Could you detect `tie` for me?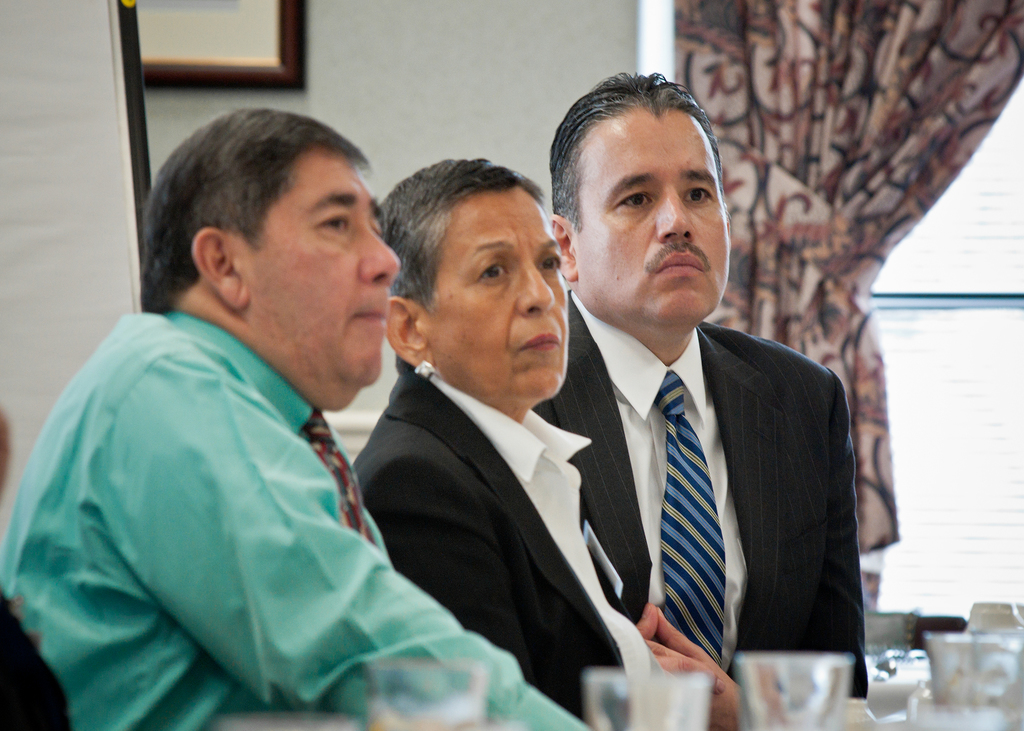
Detection result: x1=298, y1=406, x2=378, y2=545.
